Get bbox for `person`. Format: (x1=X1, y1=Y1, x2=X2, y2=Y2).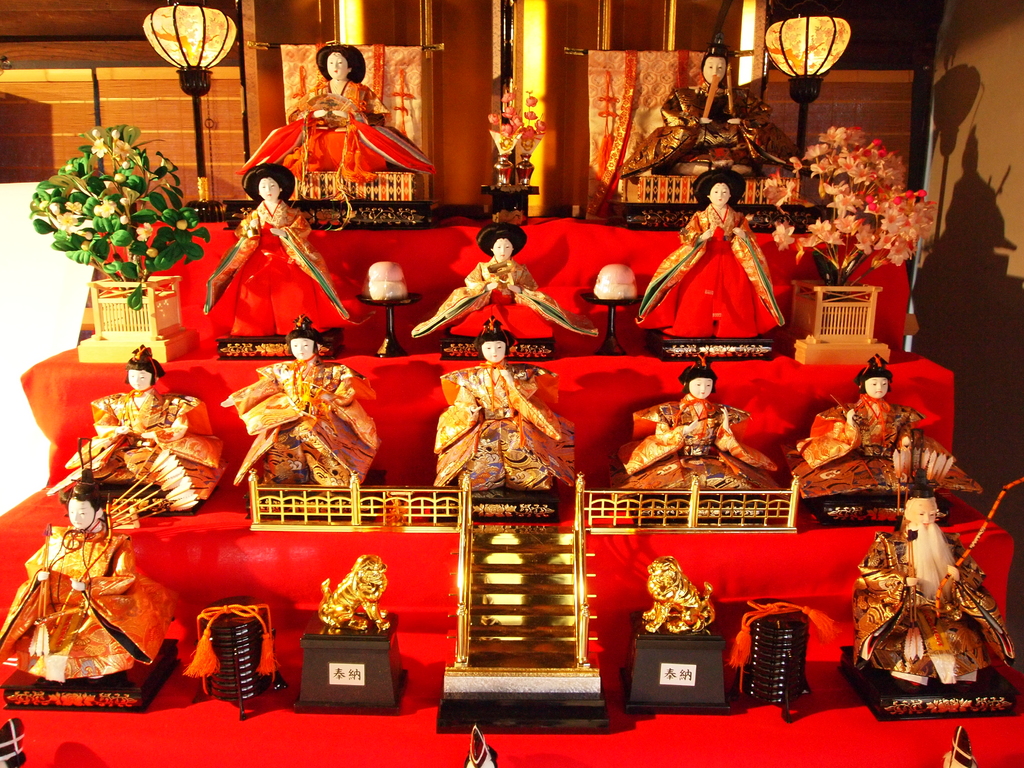
(x1=627, y1=22, x2=778, y2=177).
